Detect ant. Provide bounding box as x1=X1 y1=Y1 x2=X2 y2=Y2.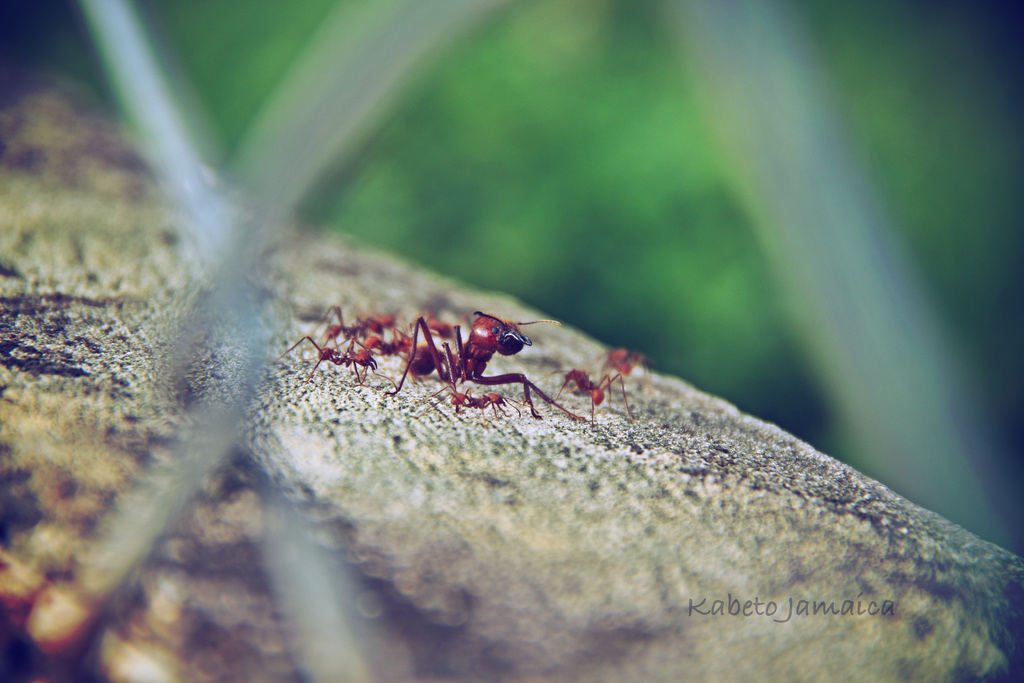
x1=279 y1=295 x2=669 y2=441.
